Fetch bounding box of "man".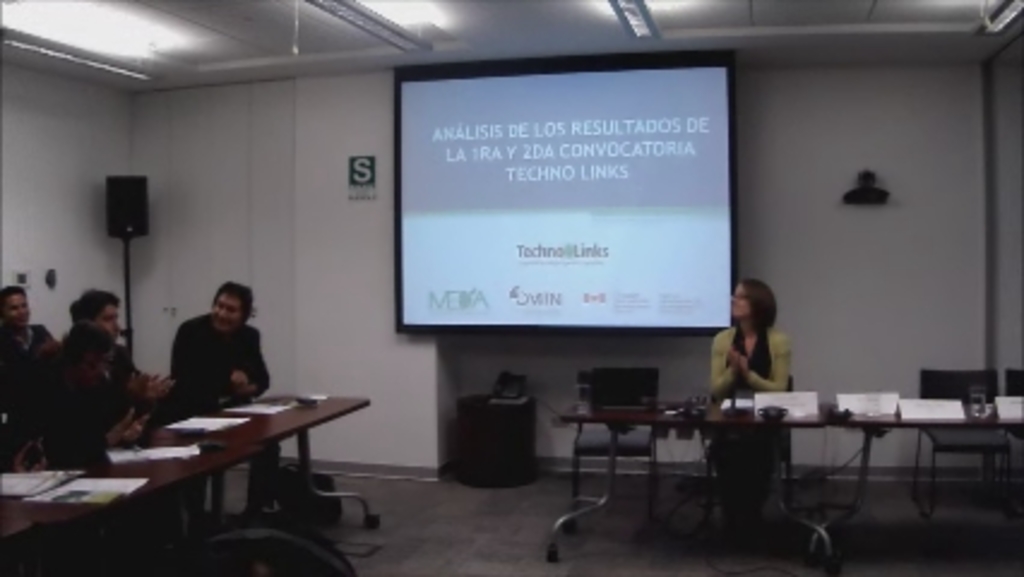
Bbox: 70/286/173/406.
